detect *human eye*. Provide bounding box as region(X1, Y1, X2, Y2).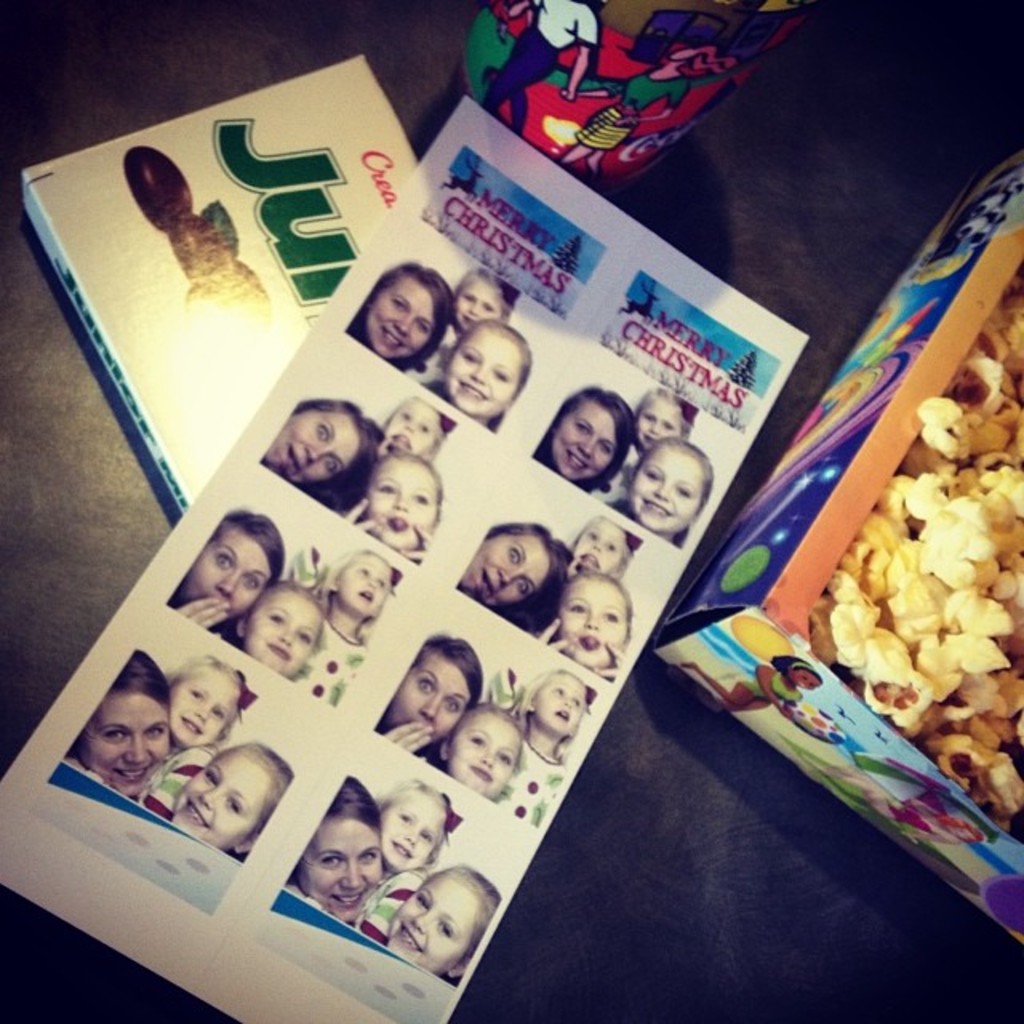
region(413, 318, 427, 333).
